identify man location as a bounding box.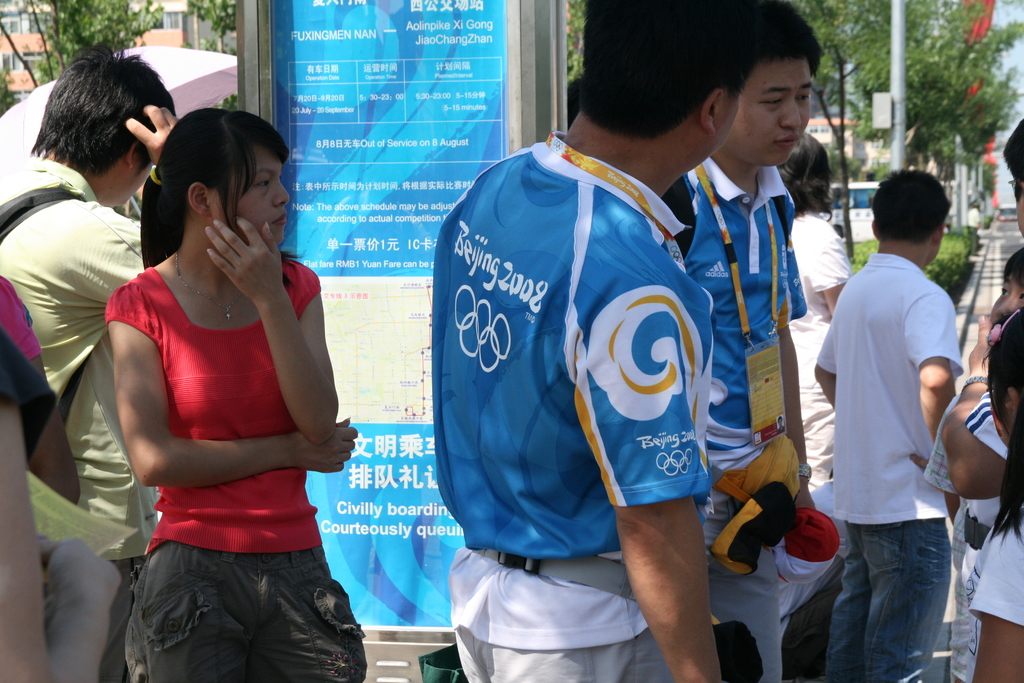
<bbox>430, 0, 761, 682</bbox>.
